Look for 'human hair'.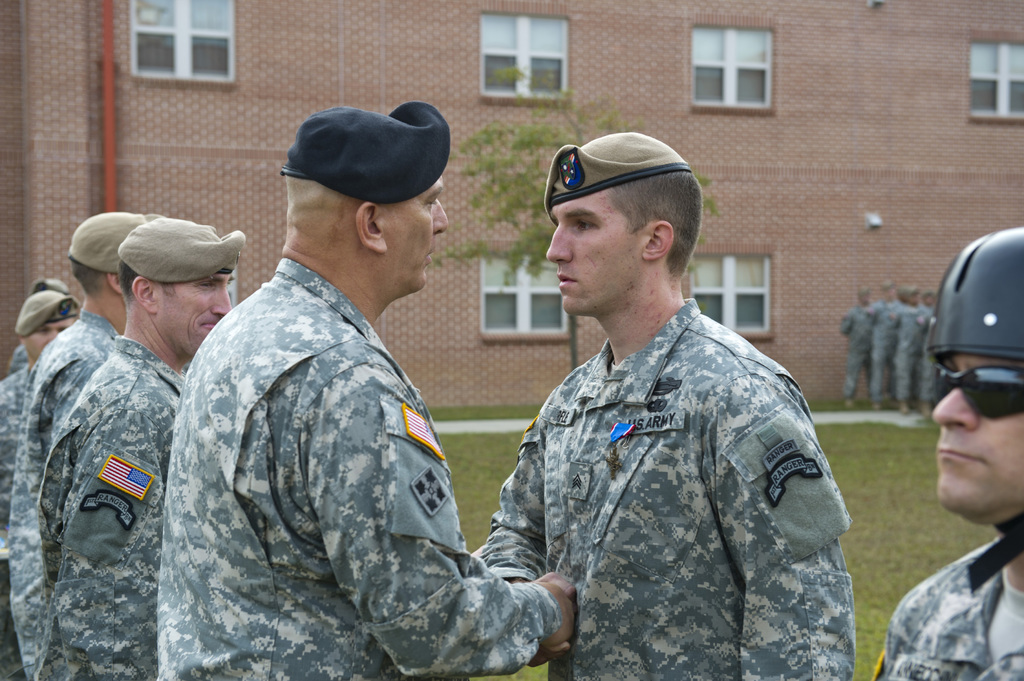
Found: box(119, 260, 144, 305).
